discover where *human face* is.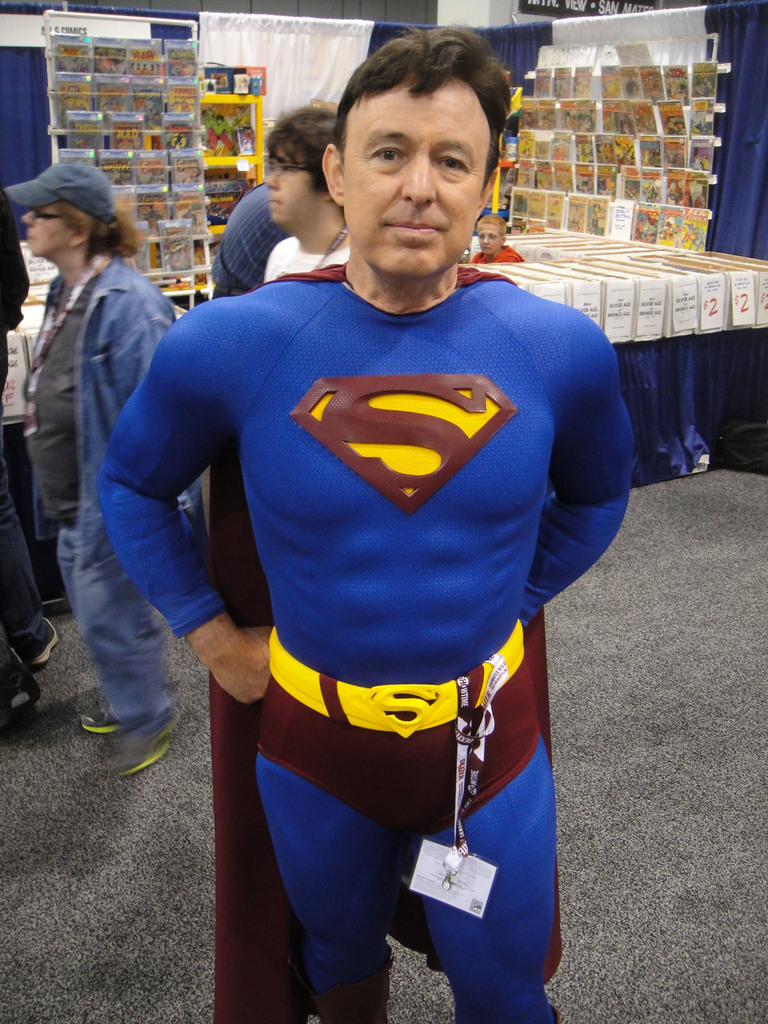
Discovered at <region>346, 82, 487, 290</region>.
